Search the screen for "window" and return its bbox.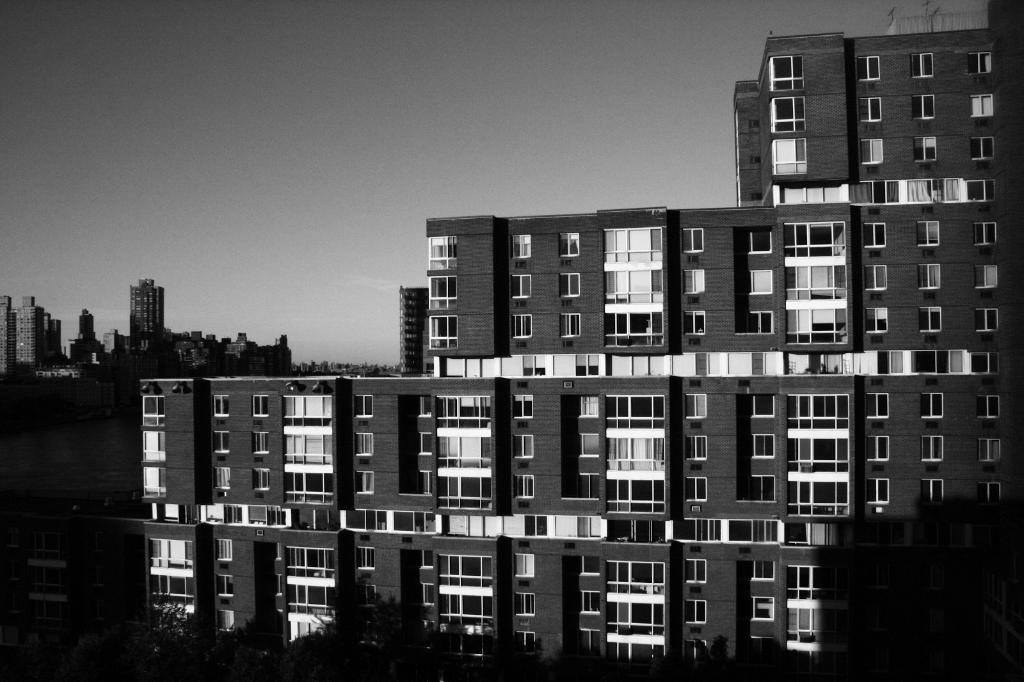
Found: <region>687, 559, 709, 586</region>.
